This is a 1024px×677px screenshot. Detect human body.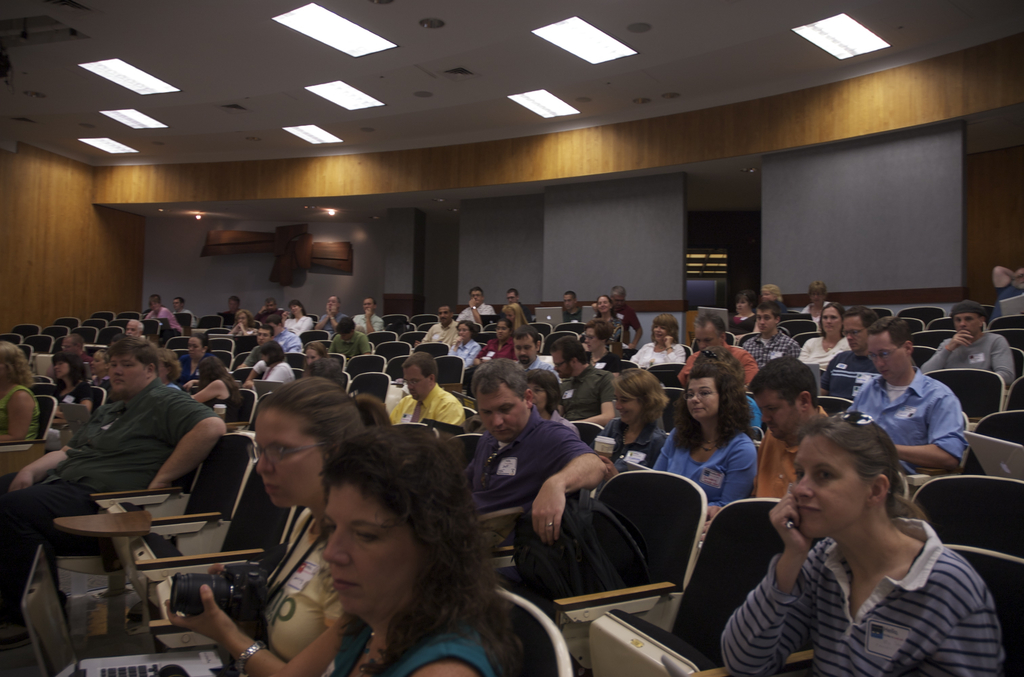
518, 352, 560, 385.
